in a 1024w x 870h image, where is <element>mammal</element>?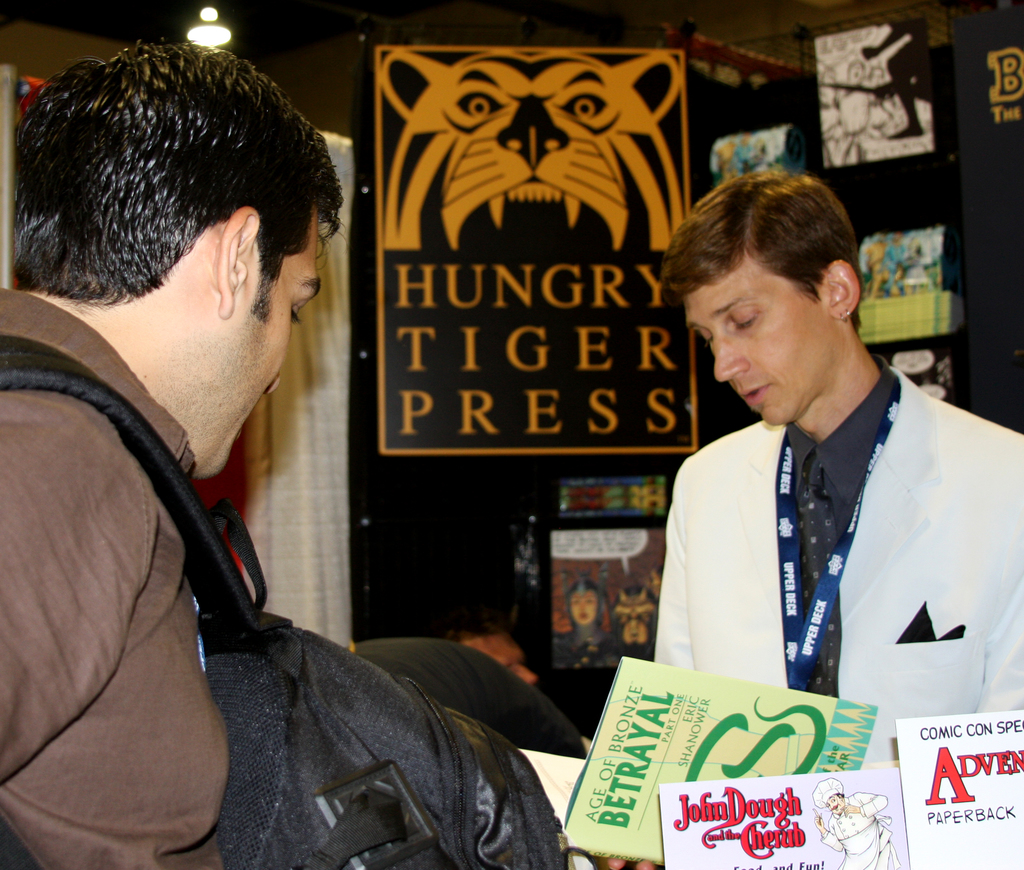
region(810, 775, 897, 869).
